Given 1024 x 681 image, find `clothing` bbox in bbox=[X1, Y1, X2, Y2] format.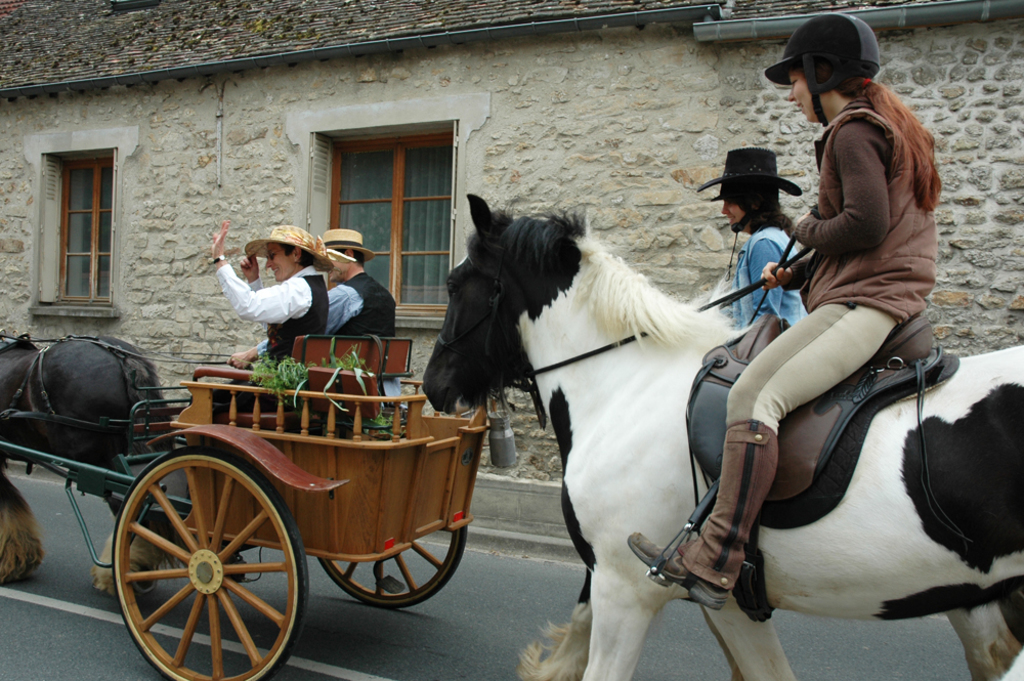
bbox=[322, 268, 402, 400].
